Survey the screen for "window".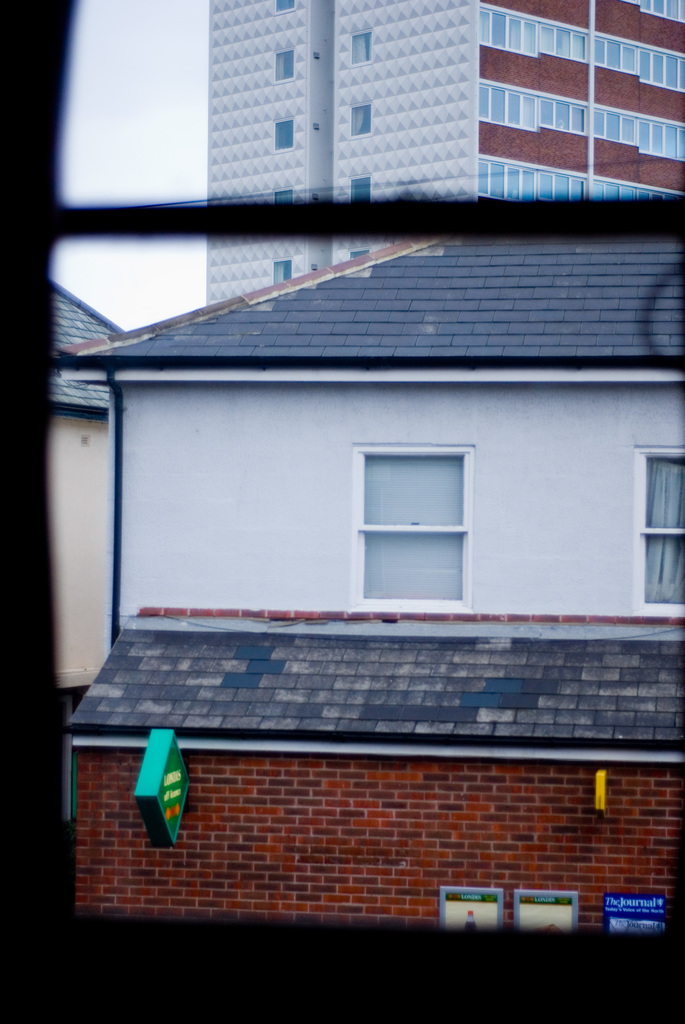
Survey found: <bbox>618, 440, 684, 622</bbox>.
